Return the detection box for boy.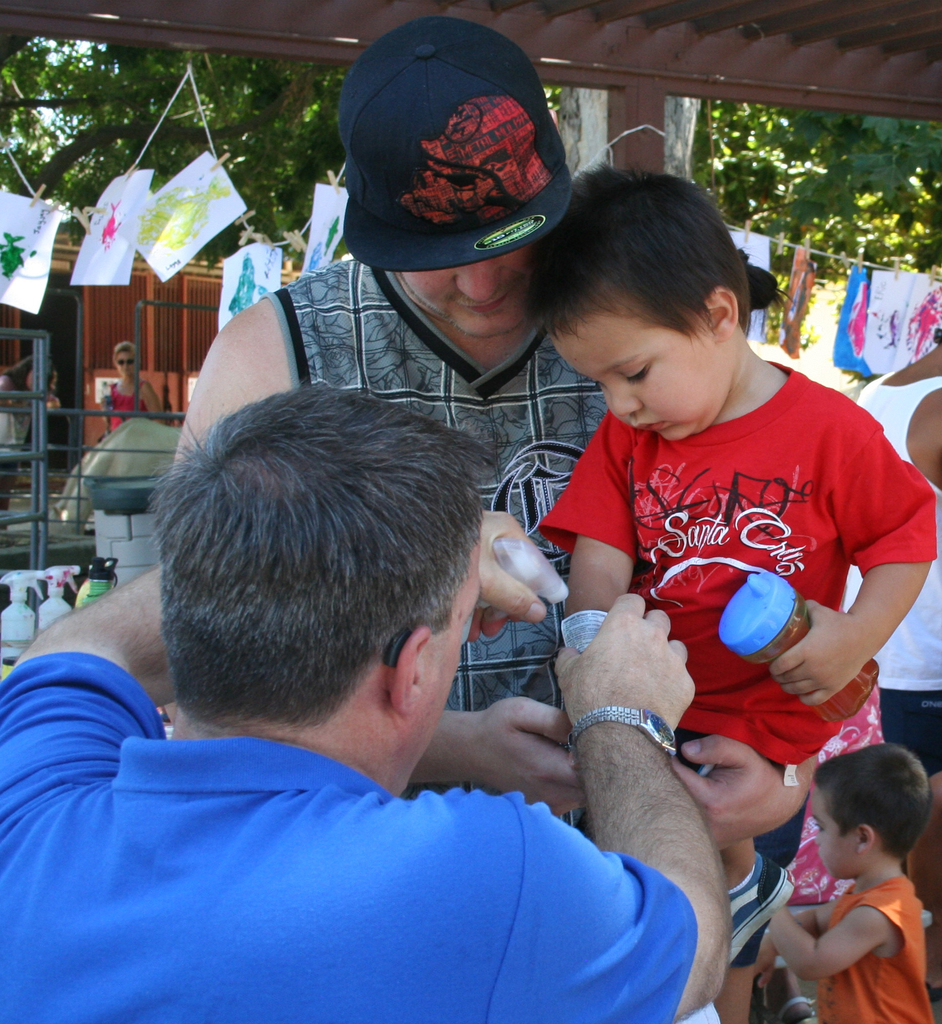
pyautogui.locateOnScreen(769, 746, 939, 1023).
